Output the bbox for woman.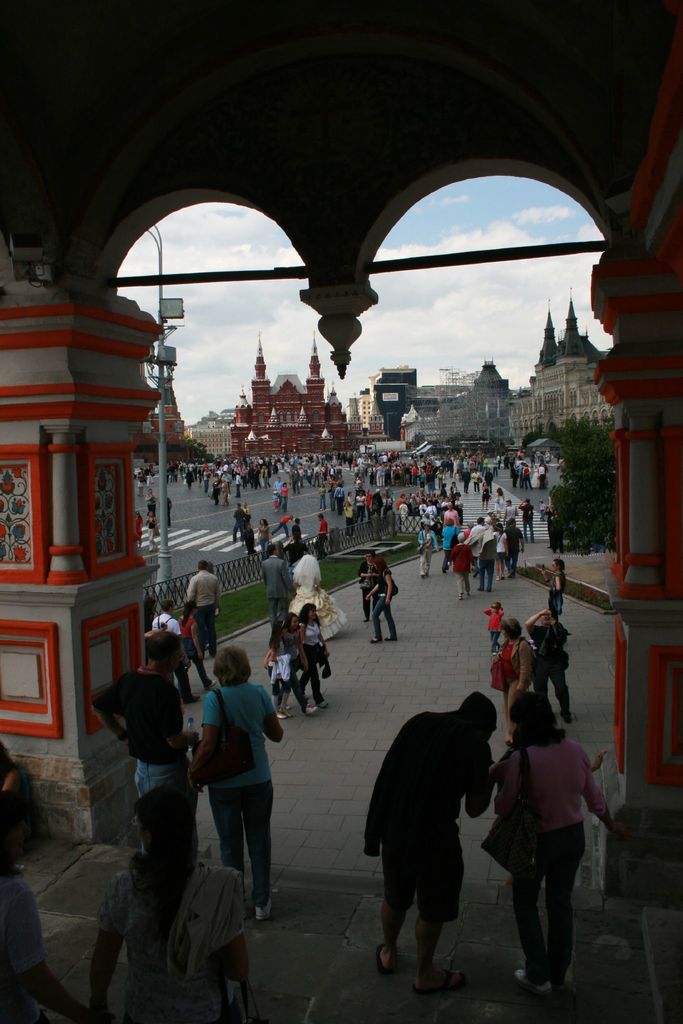
box(479, 481, 490, 510).
